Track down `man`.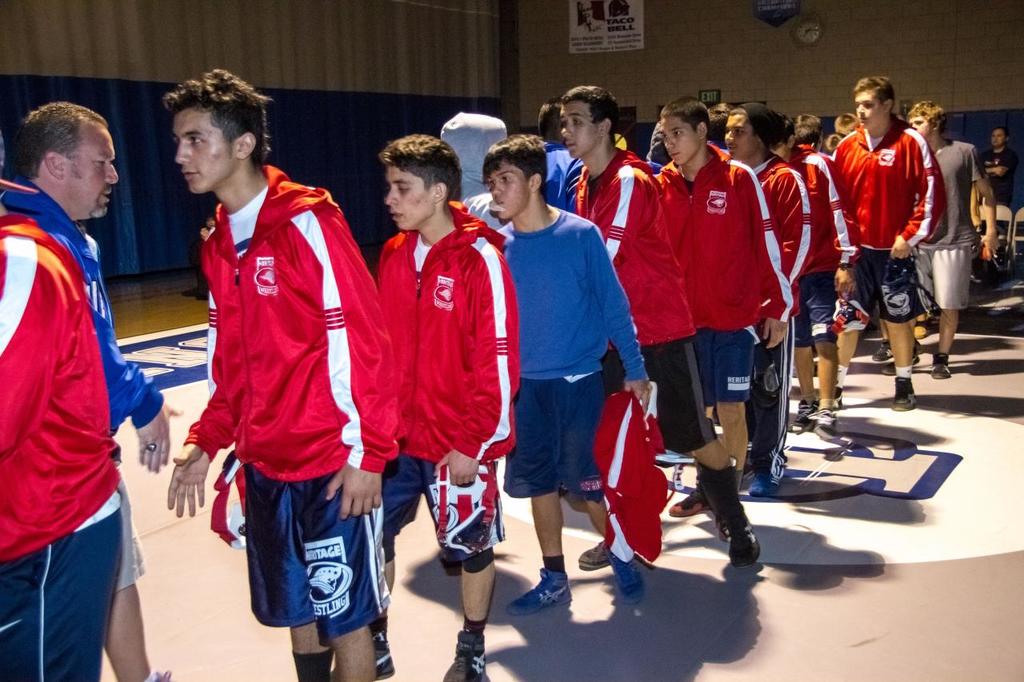
Tracked to (486, 127, 648, 626).
